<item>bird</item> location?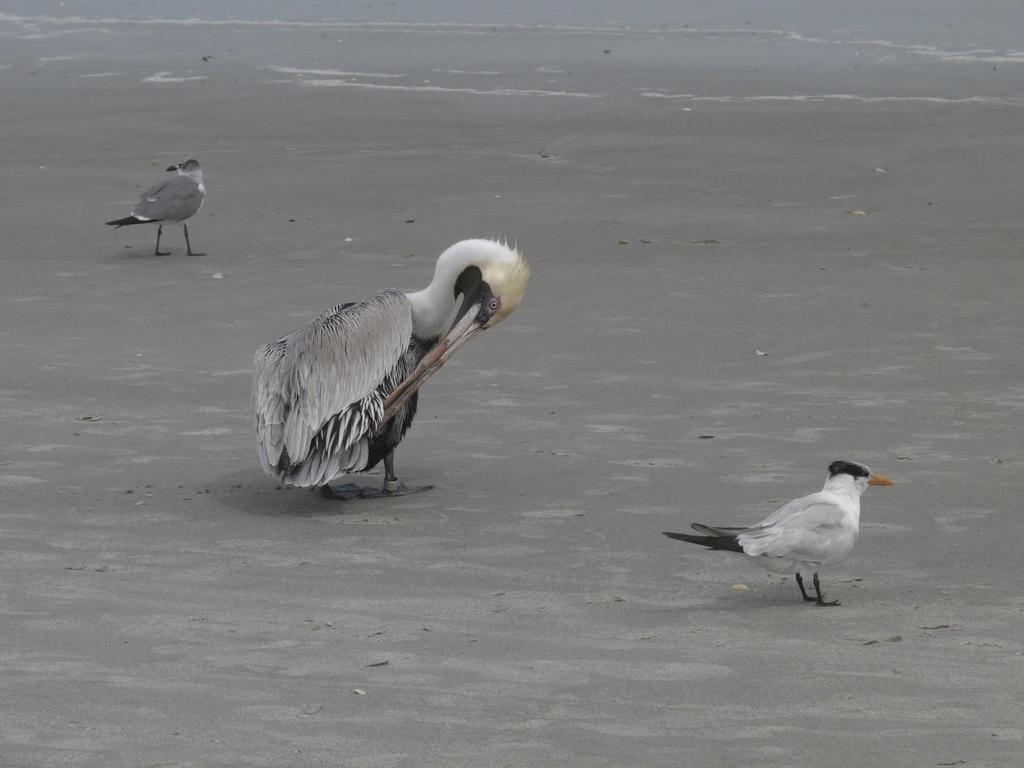
BBox(102, 156, 204, 262)
